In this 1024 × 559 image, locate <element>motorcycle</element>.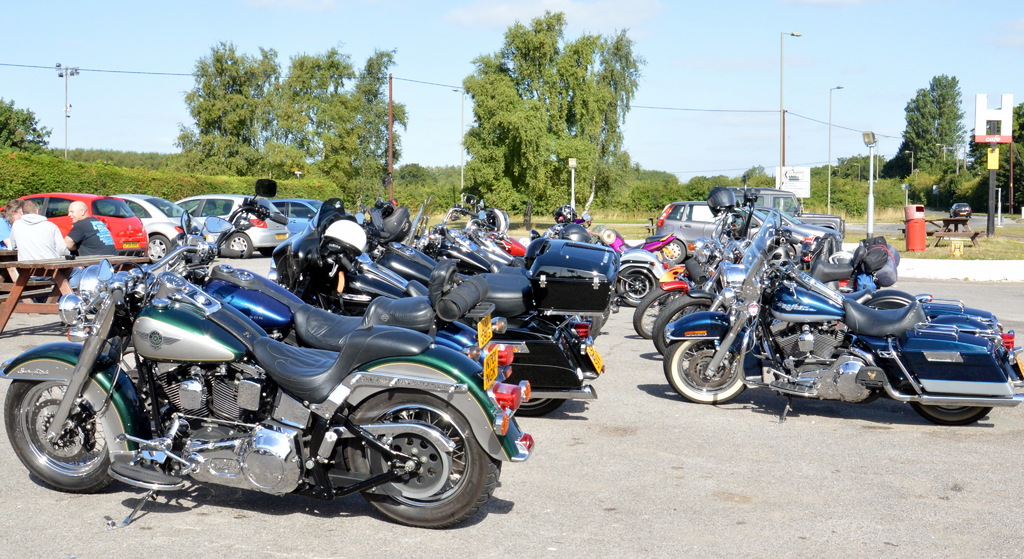
Bounding box: (left=465, top=222, right=513, bottom=259).
